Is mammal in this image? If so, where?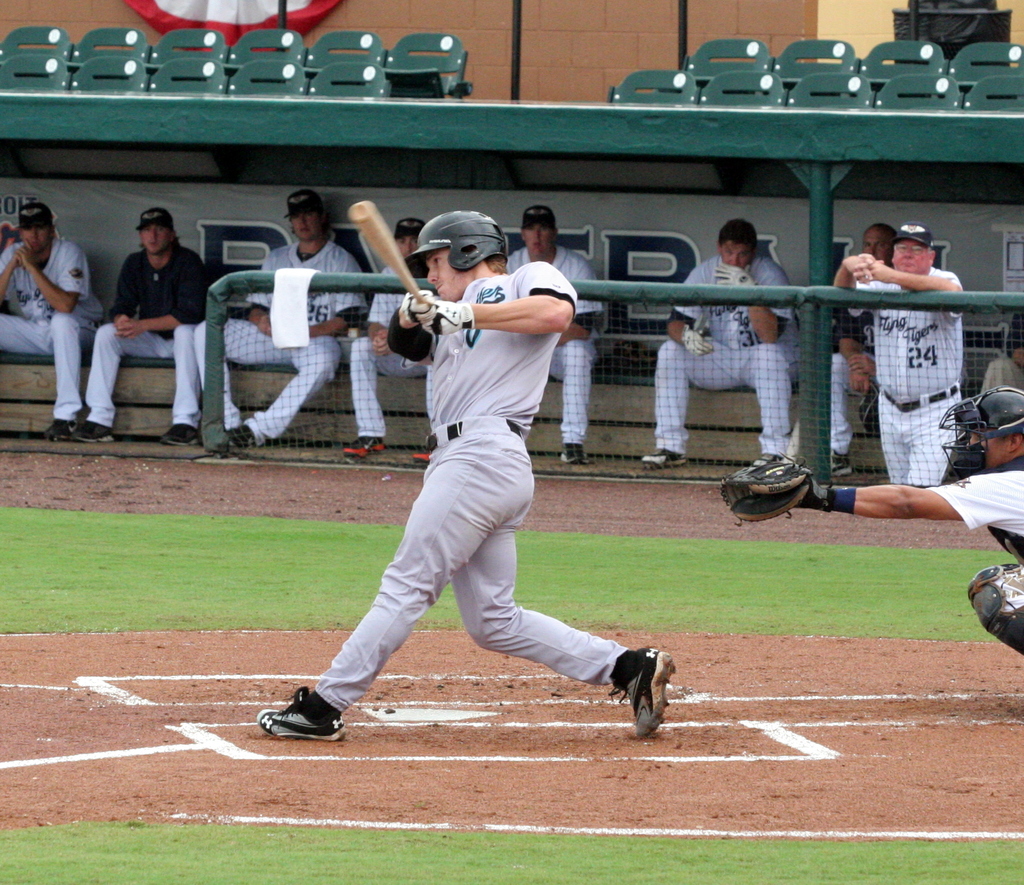
Yes, at box=[826, 219, 897, 471].
